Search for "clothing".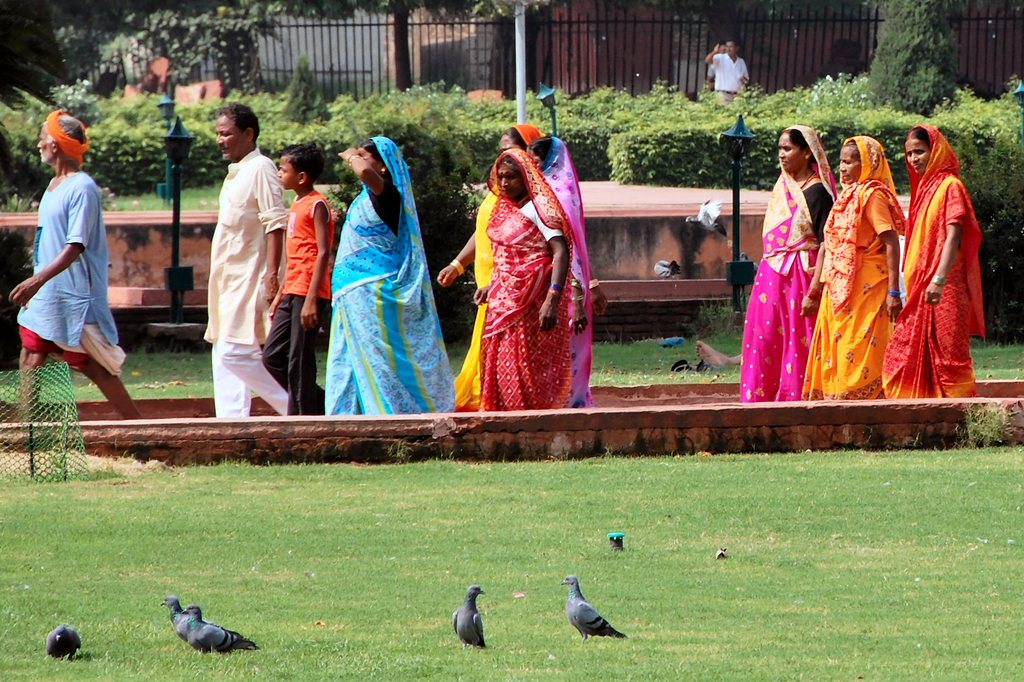
Found at <region>260, 181, 333, 415</region>.
